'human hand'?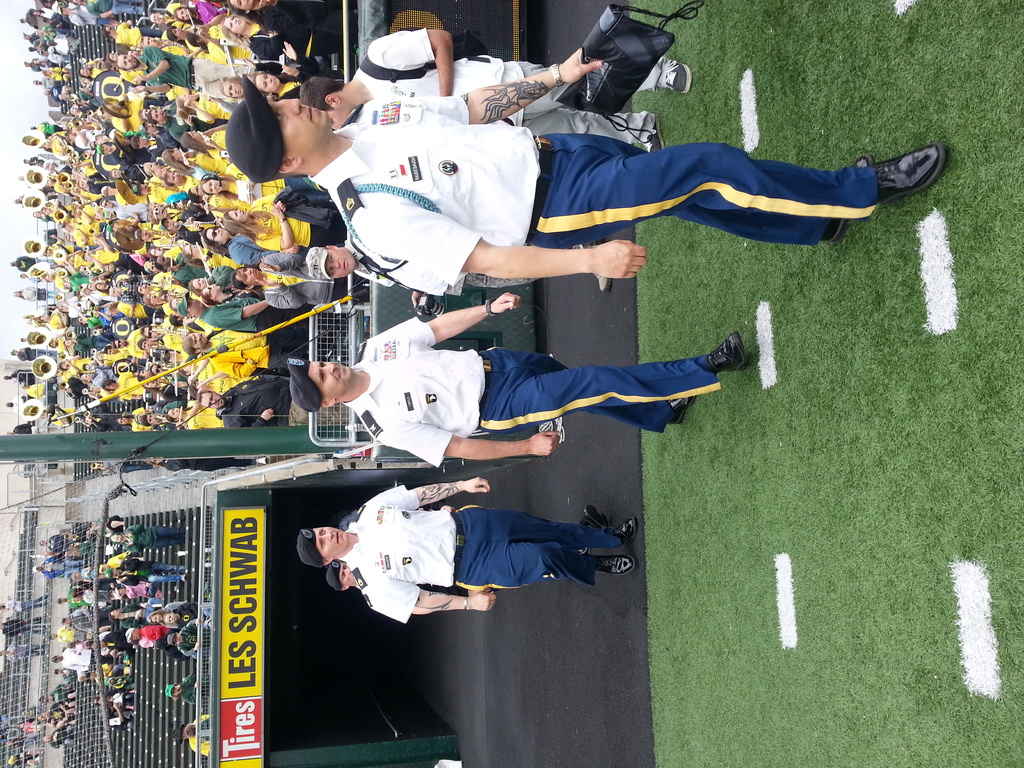
557 45 606 86
